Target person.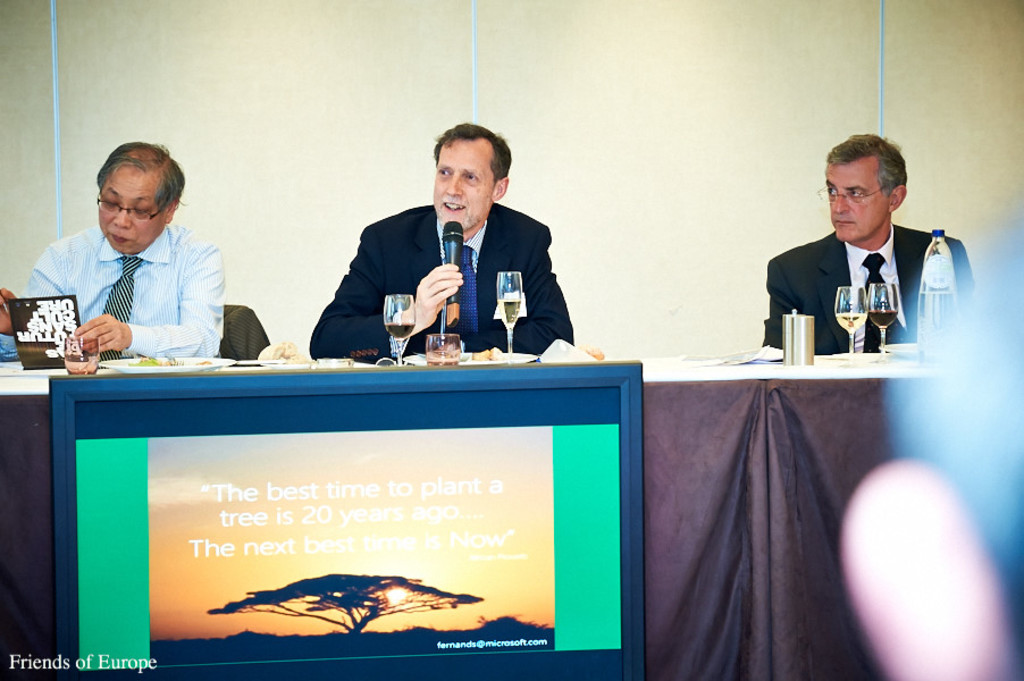
Target region: pyautogui.locateOnScreen(763, 134, 974, 354).
